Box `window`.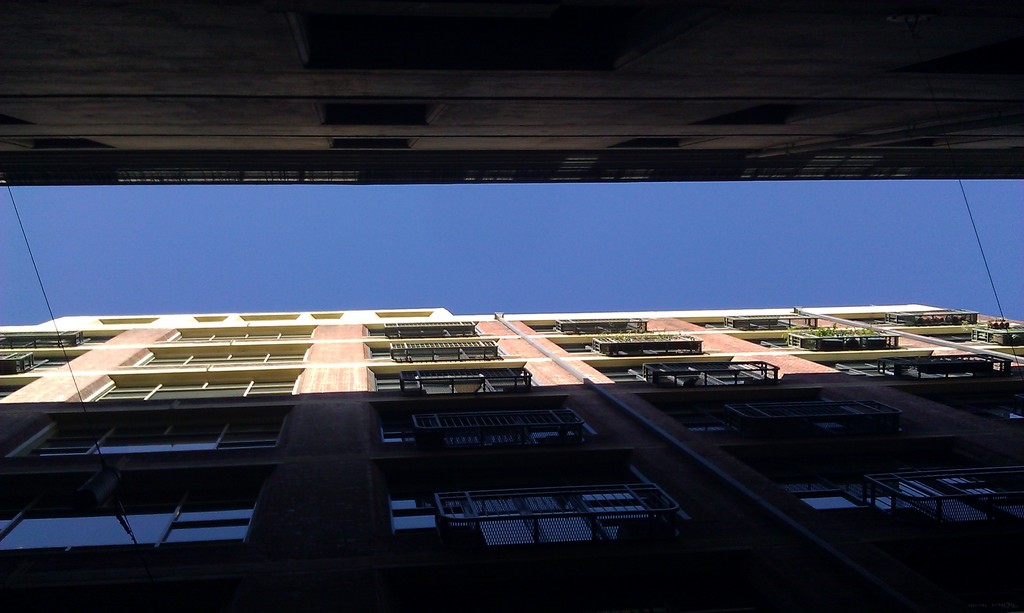
<bbox>315, 311, 348, 319</bbox>.
